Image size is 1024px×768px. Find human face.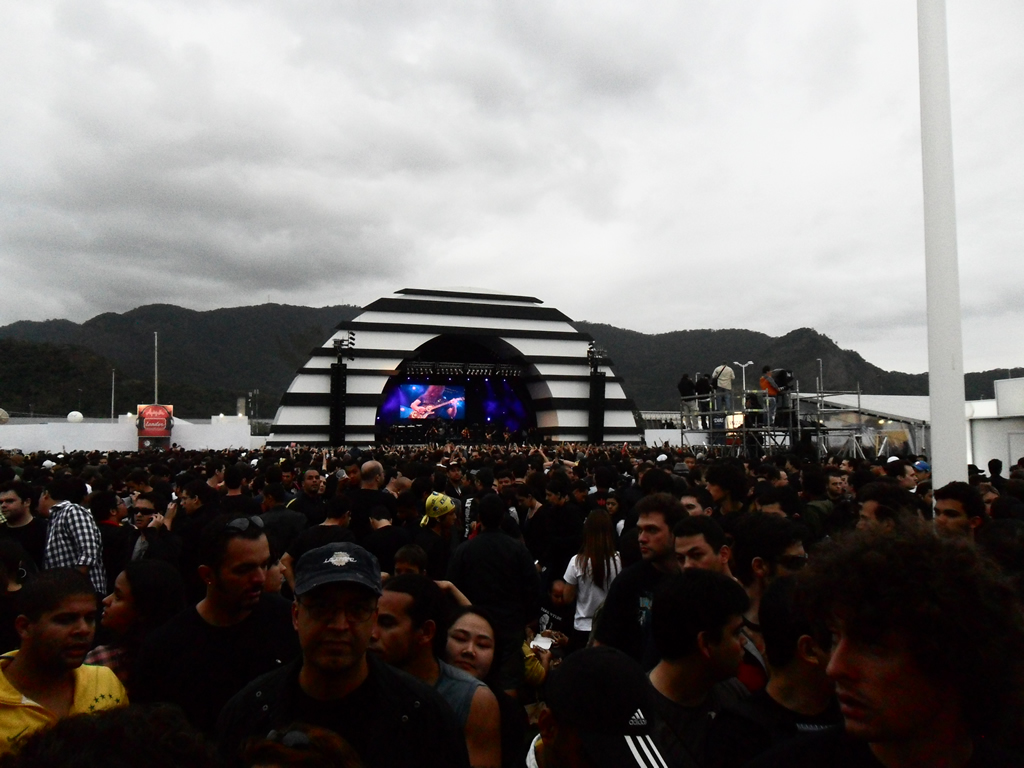
rect(216, 536, 270, 604).
